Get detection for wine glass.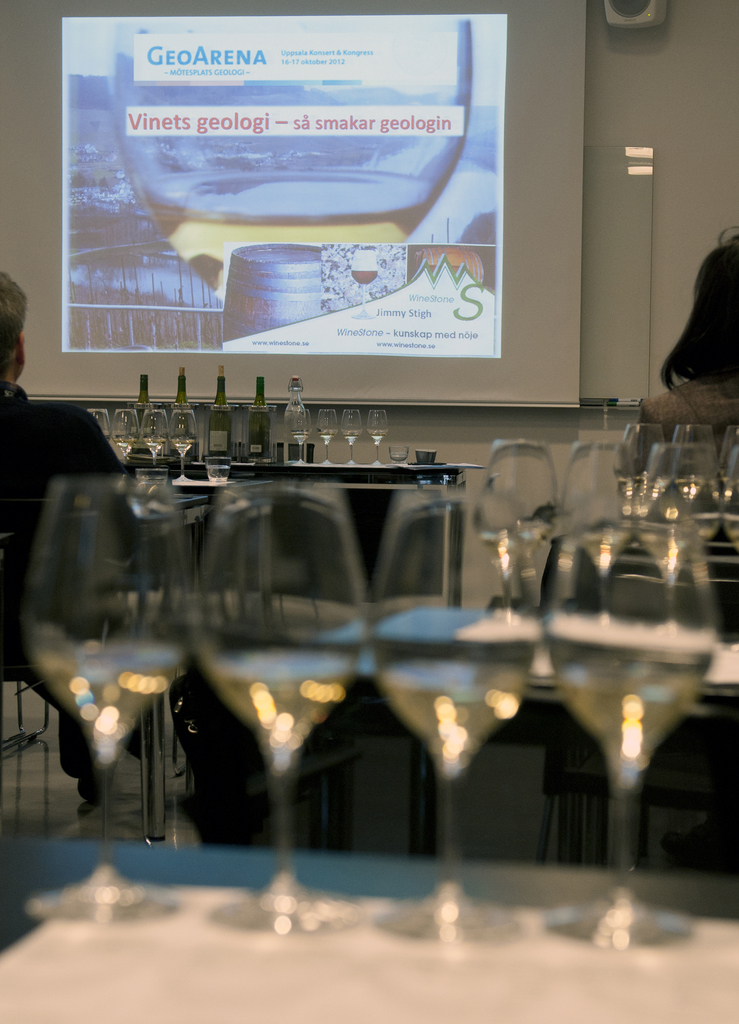
Detection: [x1=362, y1=479, x2=539, y2=932].
